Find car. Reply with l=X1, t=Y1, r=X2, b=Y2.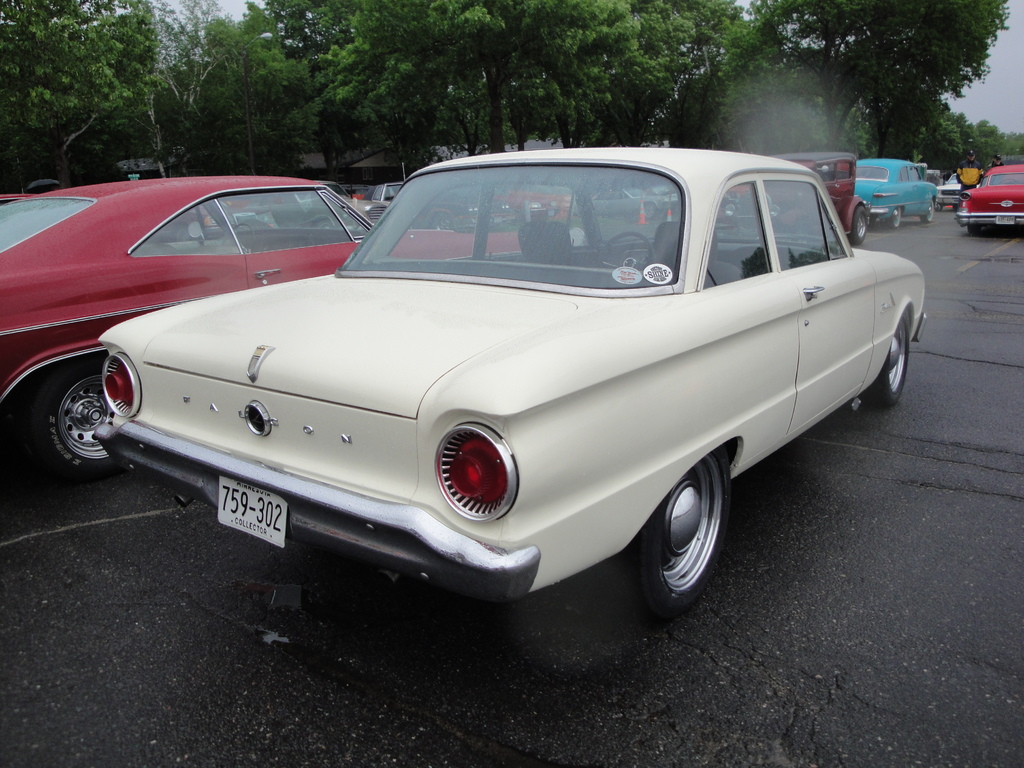
l=88, t=140, r=931, b=621.
